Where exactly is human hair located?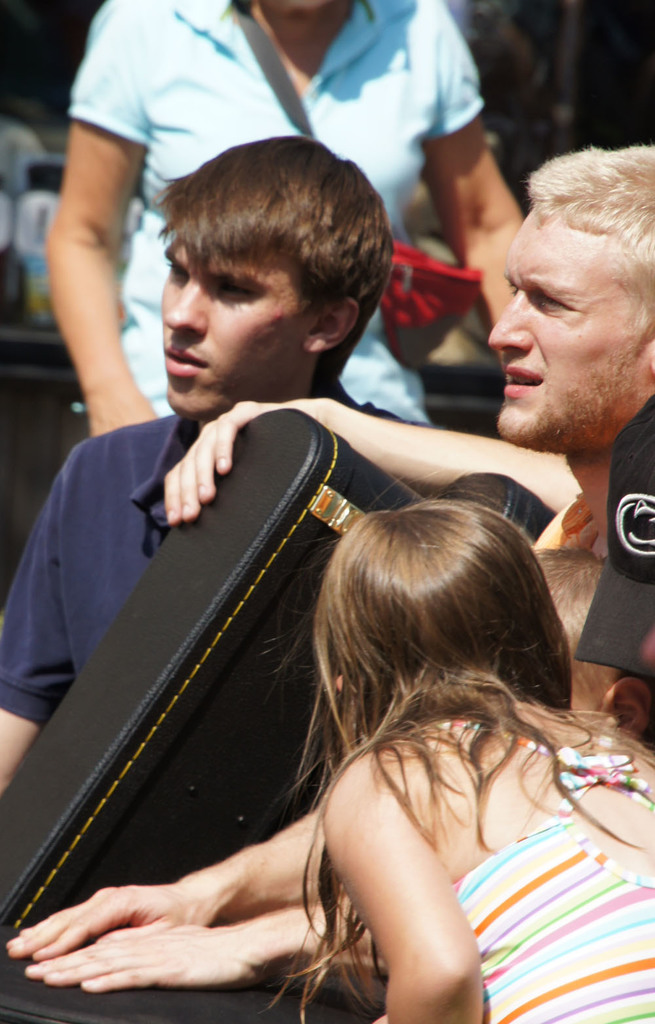
Its bounding box is BBox(156, 130, 395, 358).
